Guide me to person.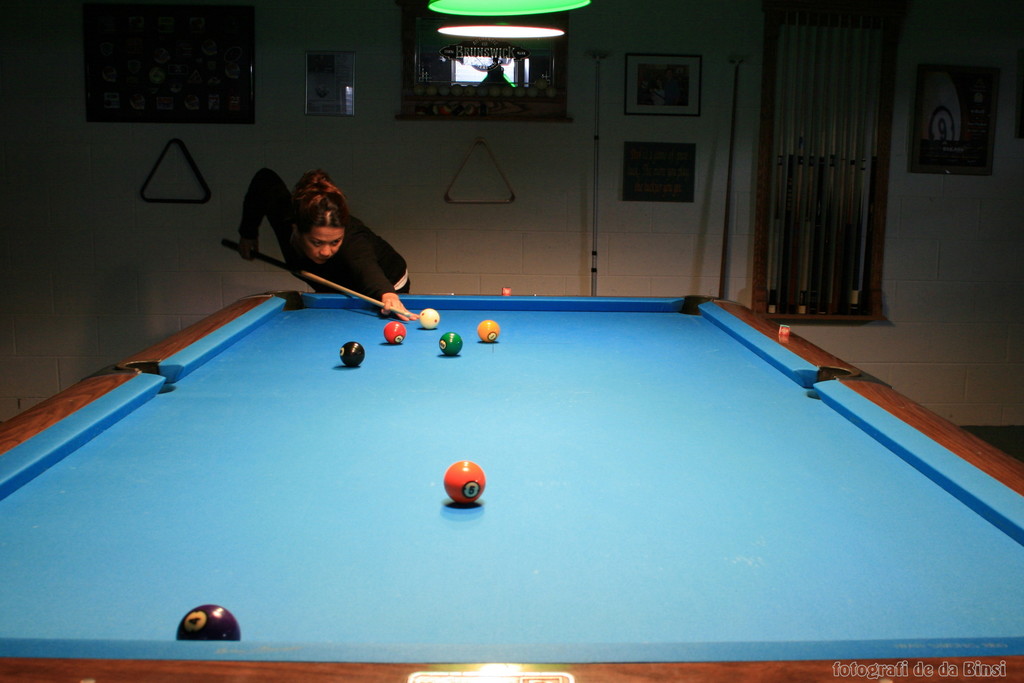
Guidance: select_region(237, 167, 426, 325).
